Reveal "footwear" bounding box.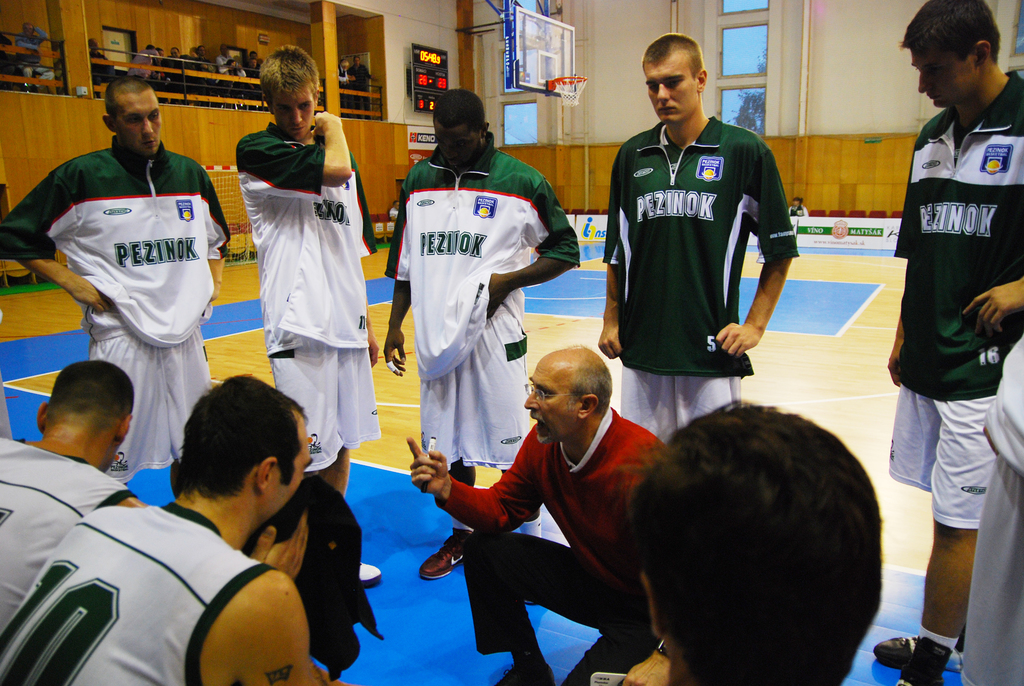
Revealed: <bbox>870, 635, 962, 673</bbox>.
